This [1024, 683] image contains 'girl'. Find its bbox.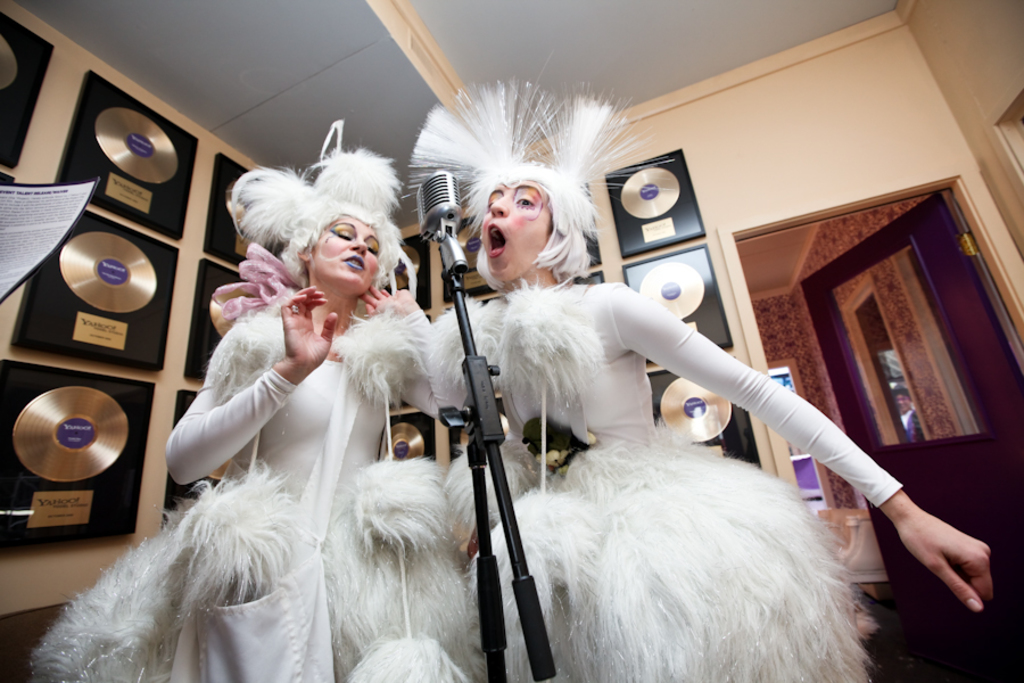
Rect(361, 79, 992, 682).
